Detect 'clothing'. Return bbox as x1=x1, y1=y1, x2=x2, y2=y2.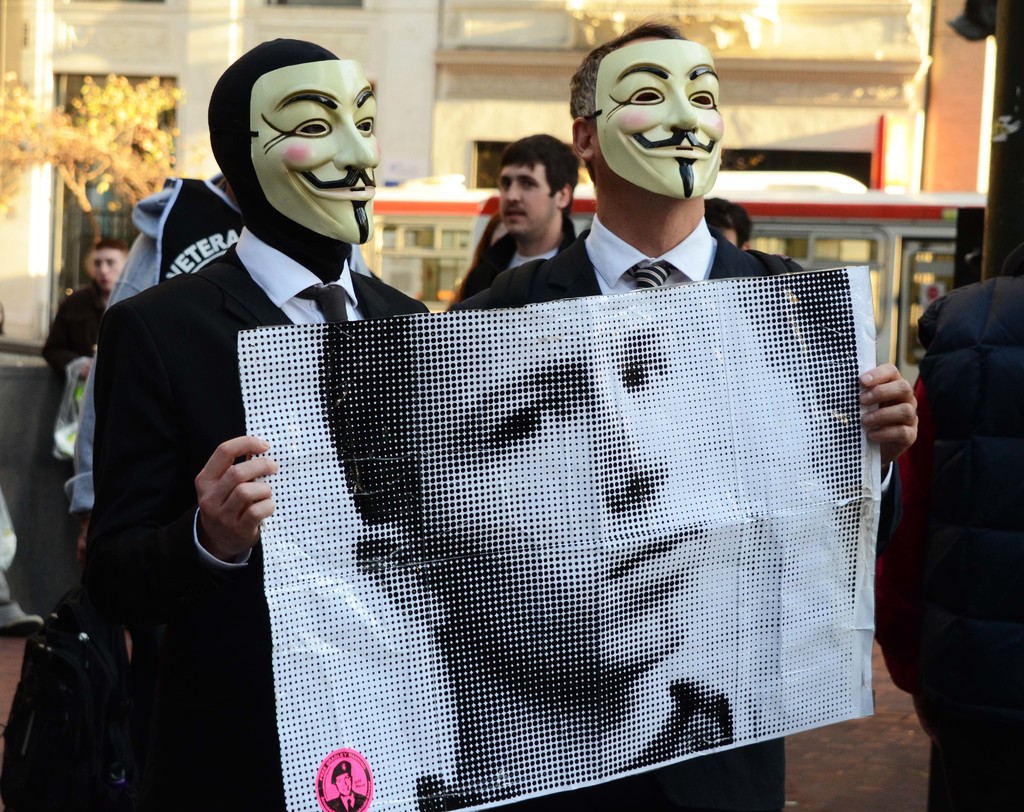
x1=879, y1=264, x2=1023, y2=811.
